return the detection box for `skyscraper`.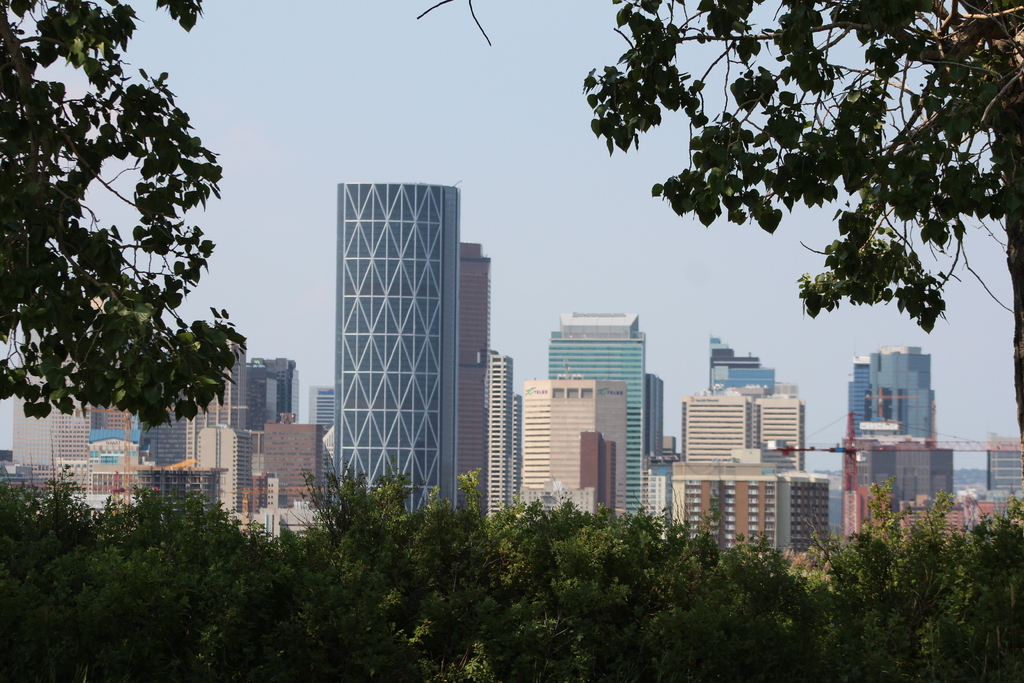
region(637, 363, 679, 466).
